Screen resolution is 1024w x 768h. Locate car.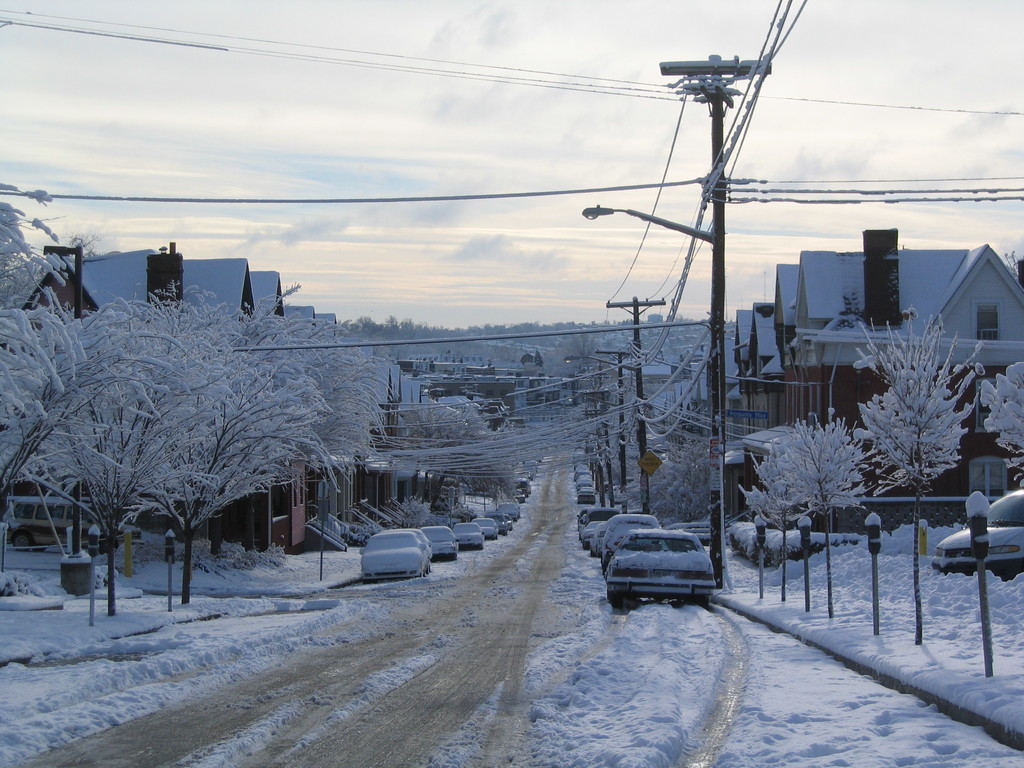
BBox(576, 502, 623, 543).
